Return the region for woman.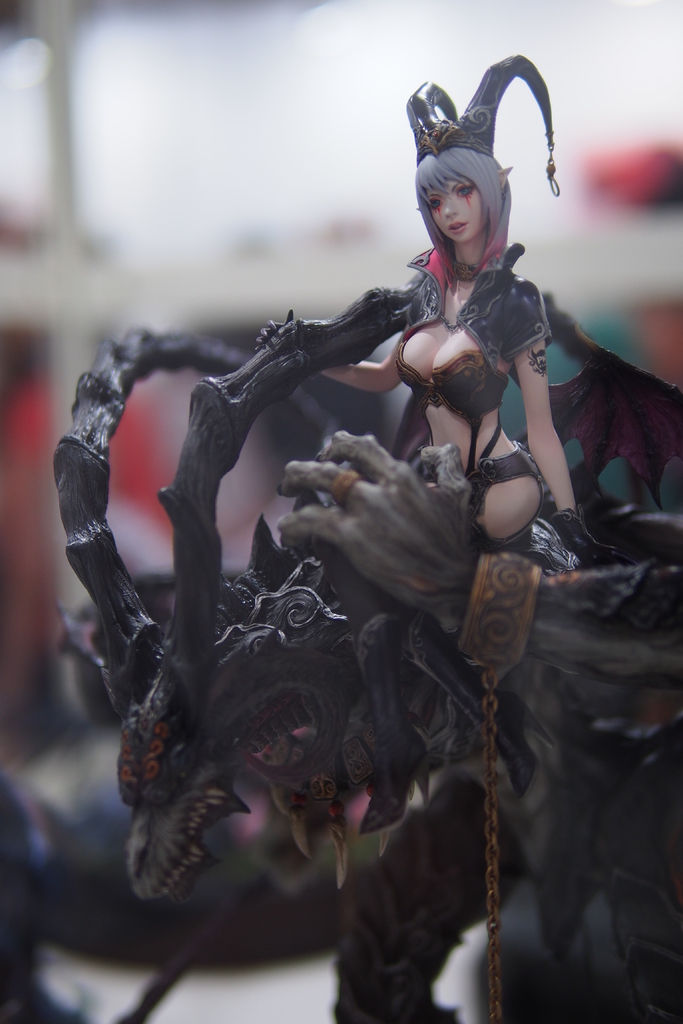
259:118:586:698.
